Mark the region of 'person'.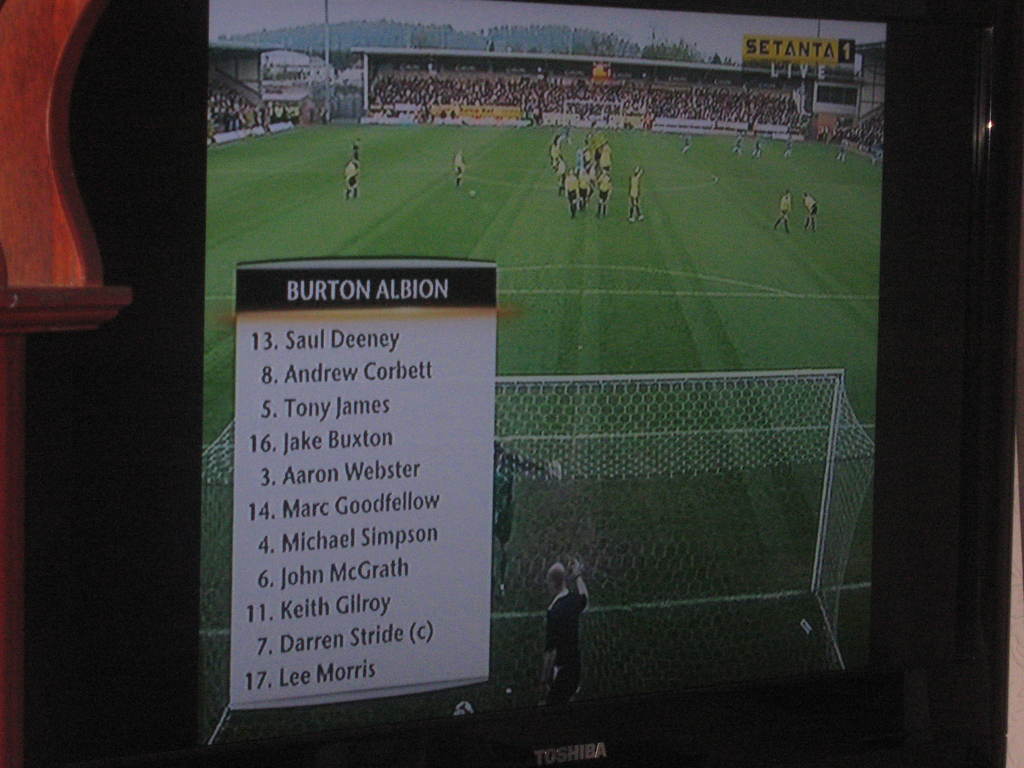
Region: left=345, top=161, right=356, bottom=196.
